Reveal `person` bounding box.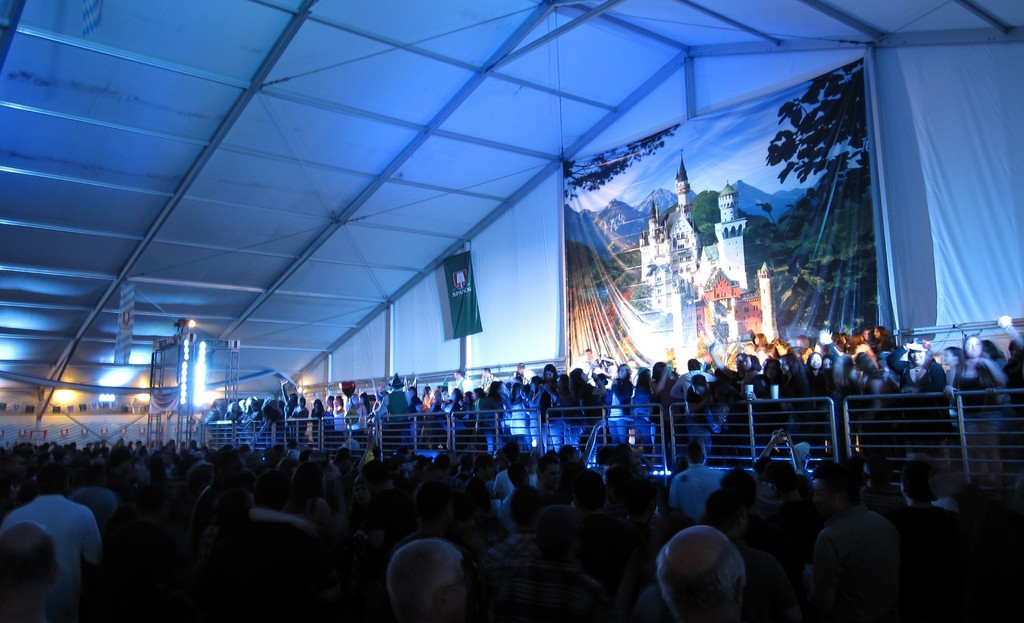
Revealed: crop(809, 460, 899, 622).
